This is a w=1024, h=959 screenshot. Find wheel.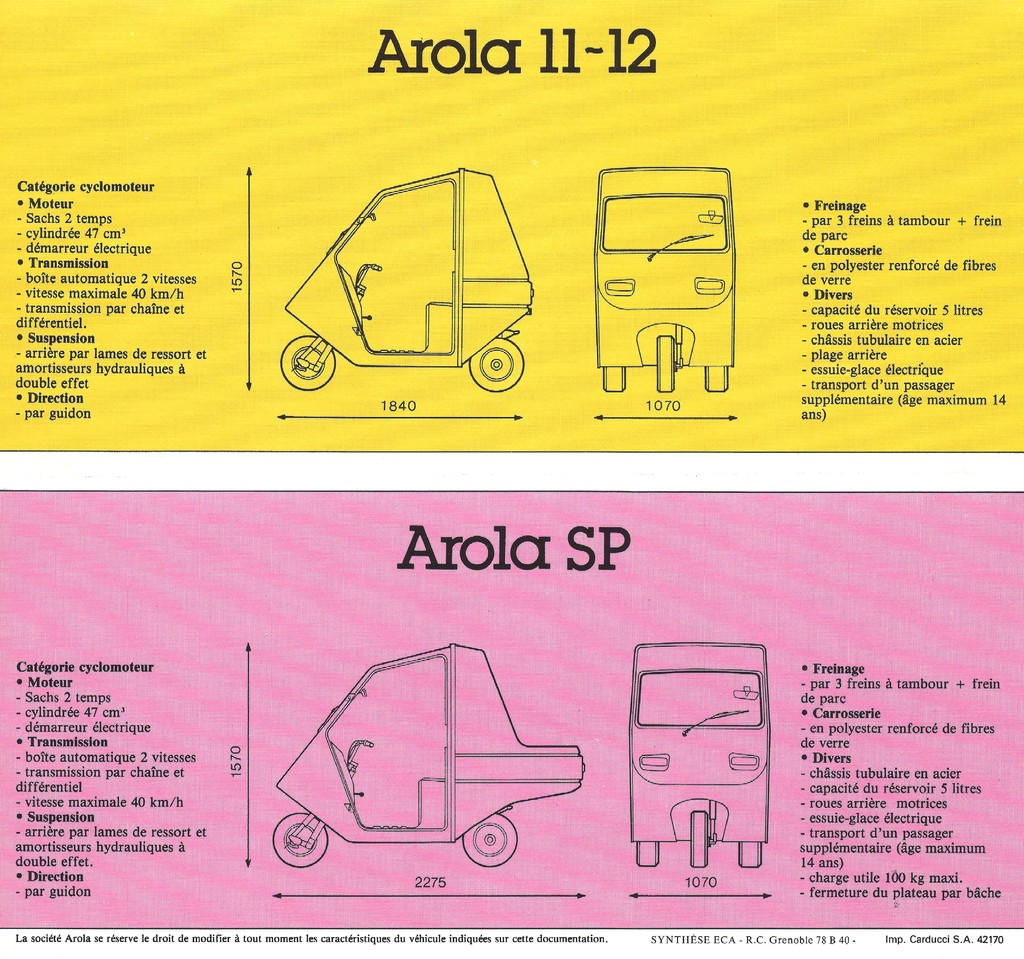
Bounding box: x1=708 y1=367 x2=728 y2=388.
